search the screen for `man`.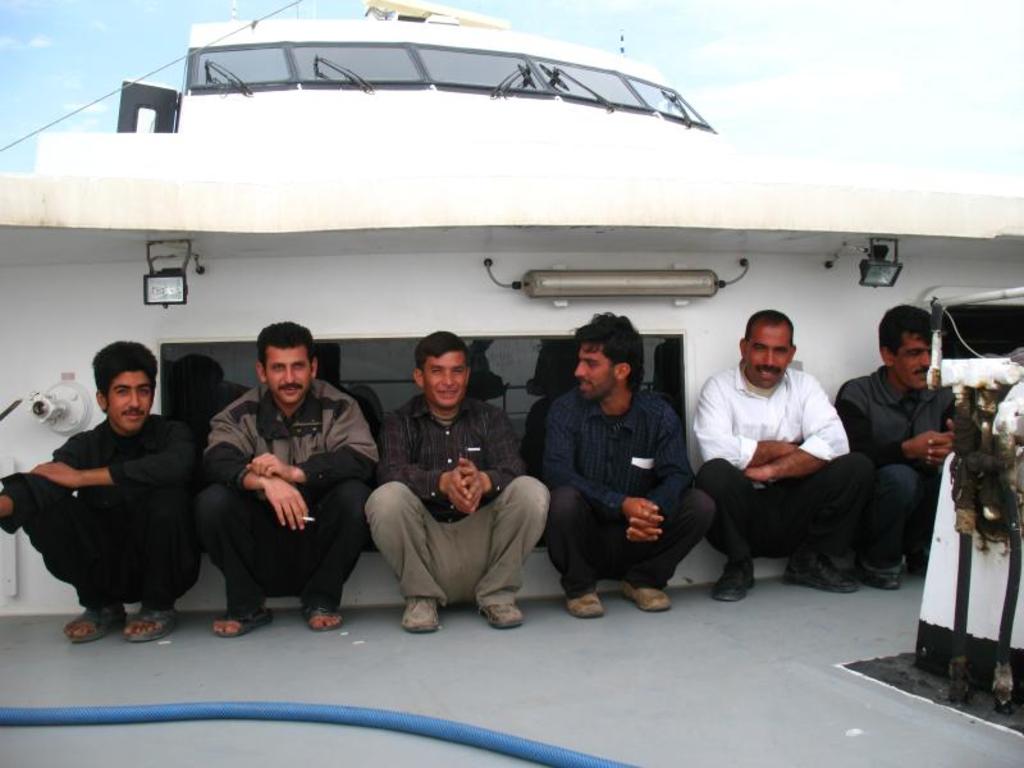
Found at 680, 306, 887, 612.
